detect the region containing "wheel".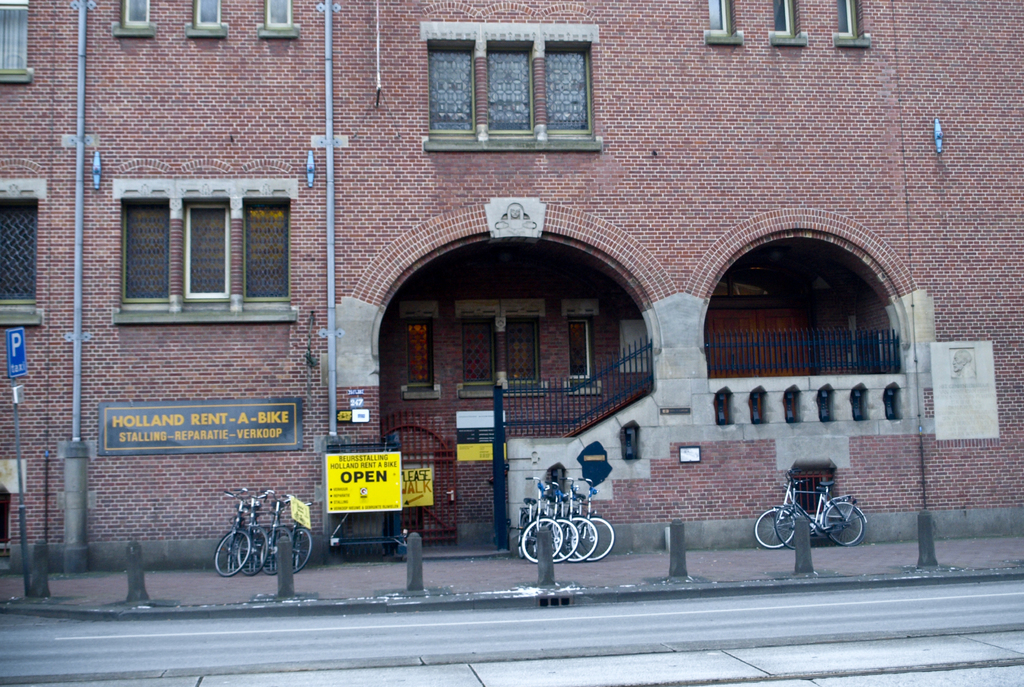
bbox=(572, 515, 616, 562).
